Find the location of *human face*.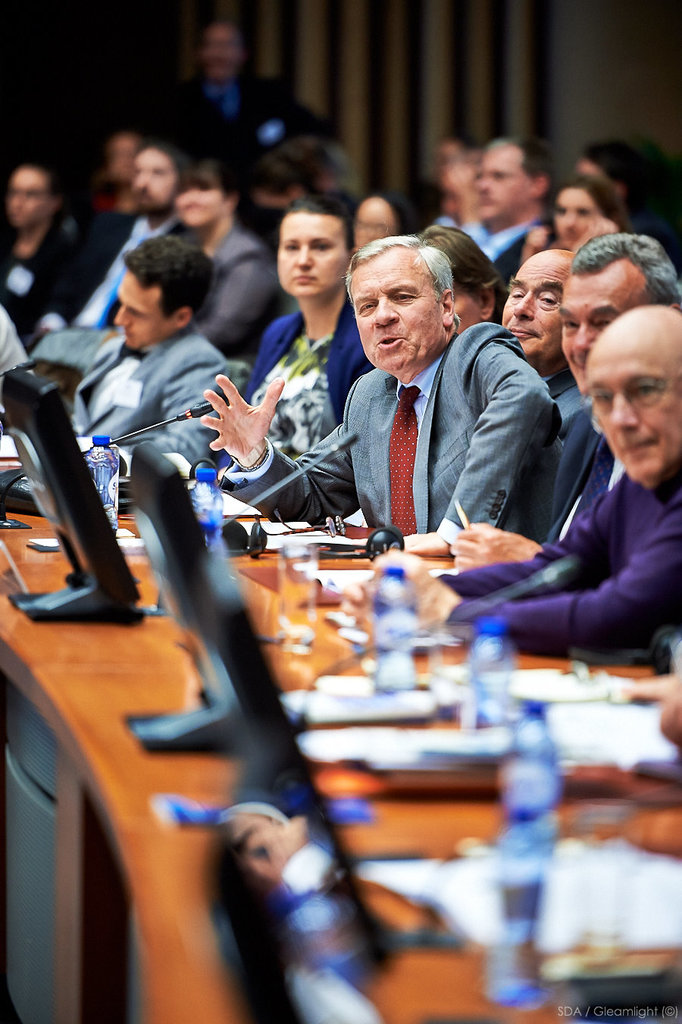
Location: bbox=[6, 170, 50, 226].
